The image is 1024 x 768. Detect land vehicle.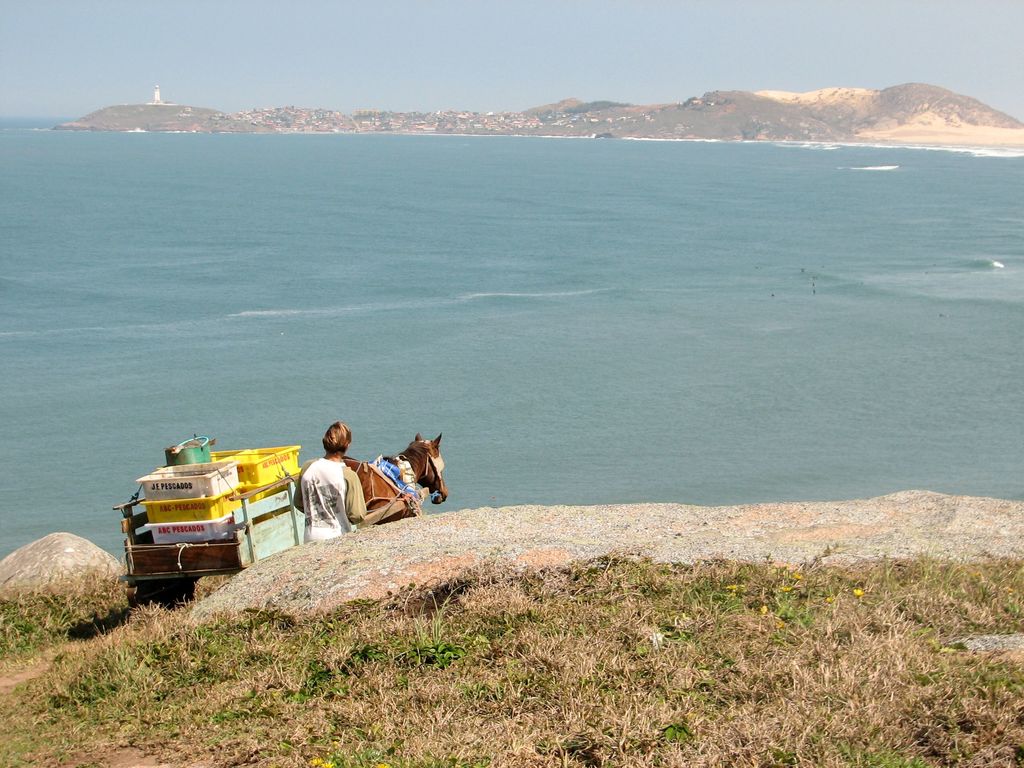
Detection: [x1=99, y1=438, x2=385, y2=604].
